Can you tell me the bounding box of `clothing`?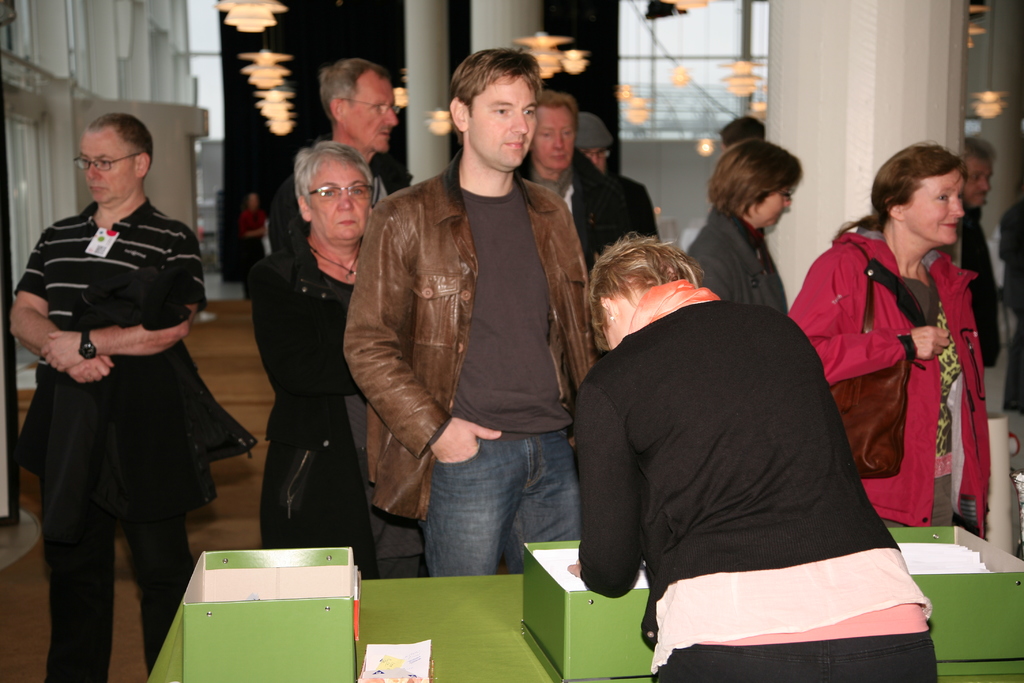
(x1=787, y1=219, x2=993, y2=536).
